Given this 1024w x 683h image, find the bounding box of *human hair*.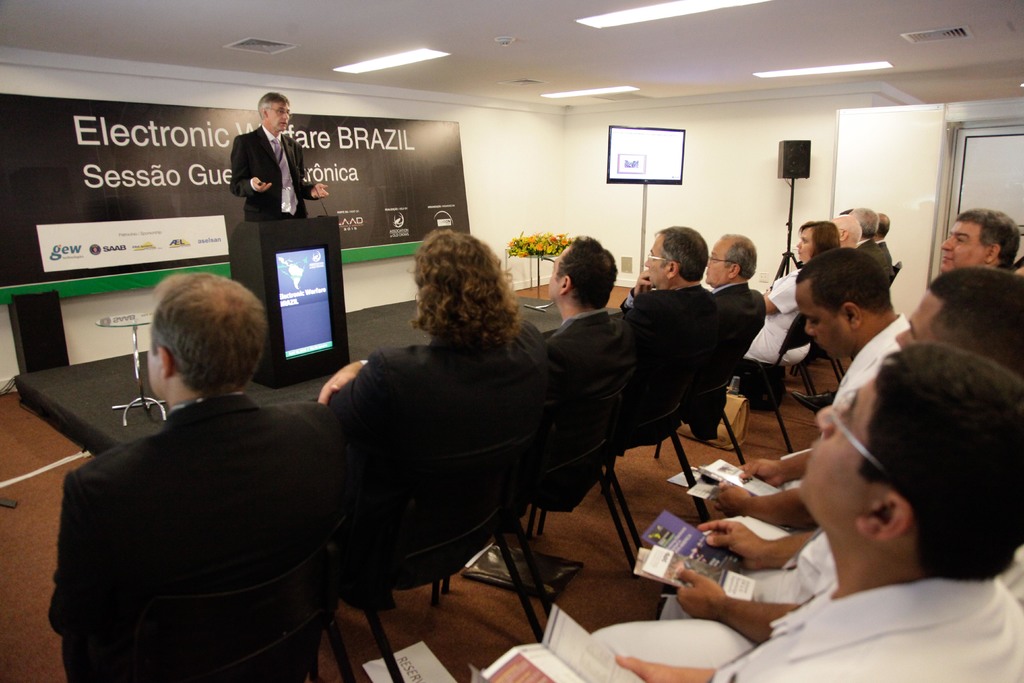
box=[838, 214, 860, 247].
